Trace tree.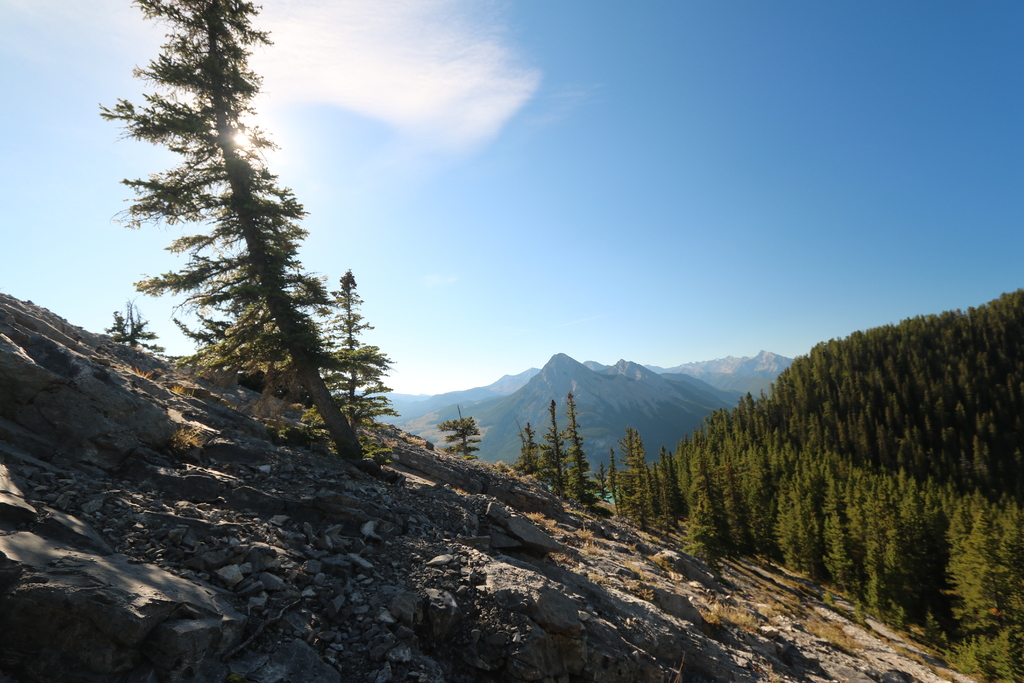
Traced to detection(910, 495, 958, 609).
